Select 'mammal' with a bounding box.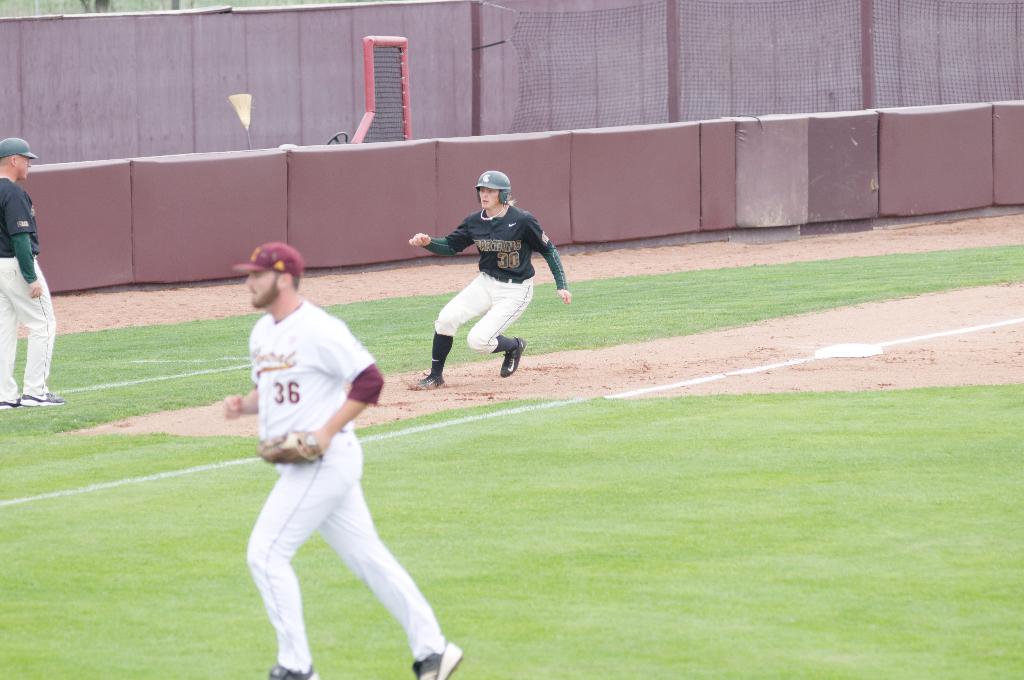
select_region(0, 134, 68, 407).
